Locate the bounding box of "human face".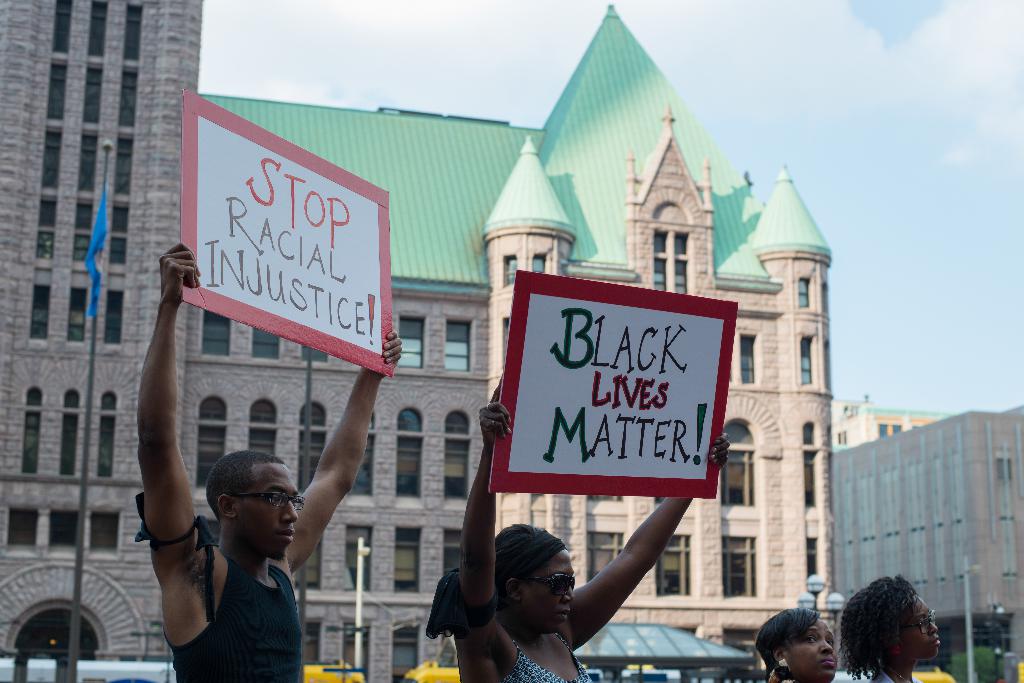
Bounding box: locate(897, 595, 944, 663).
